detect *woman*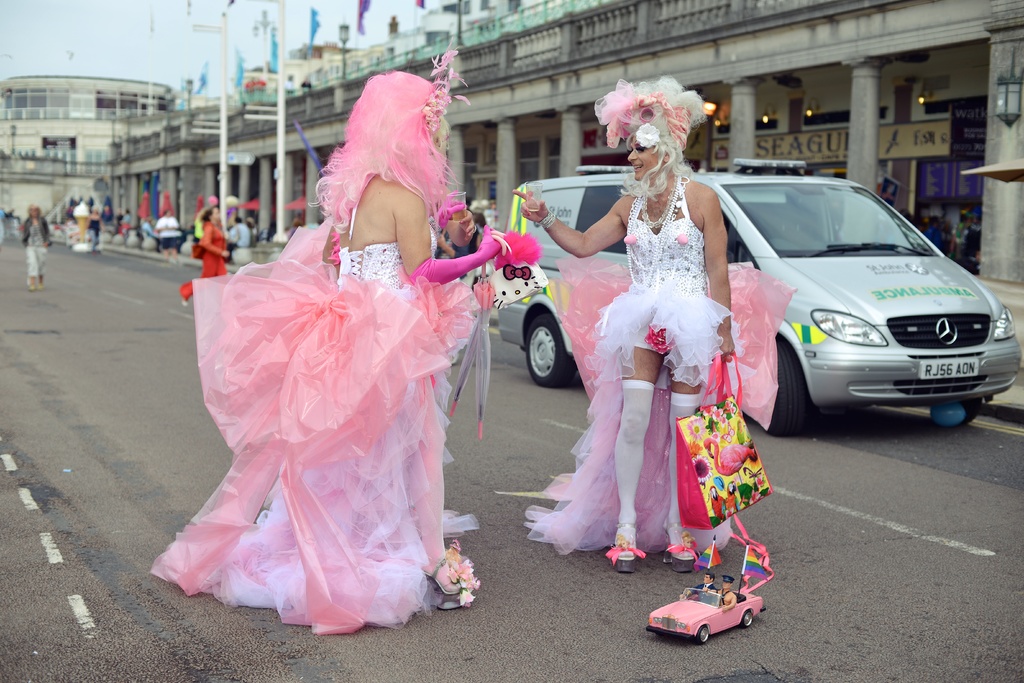
Rect(506, 76, 740, 573)
